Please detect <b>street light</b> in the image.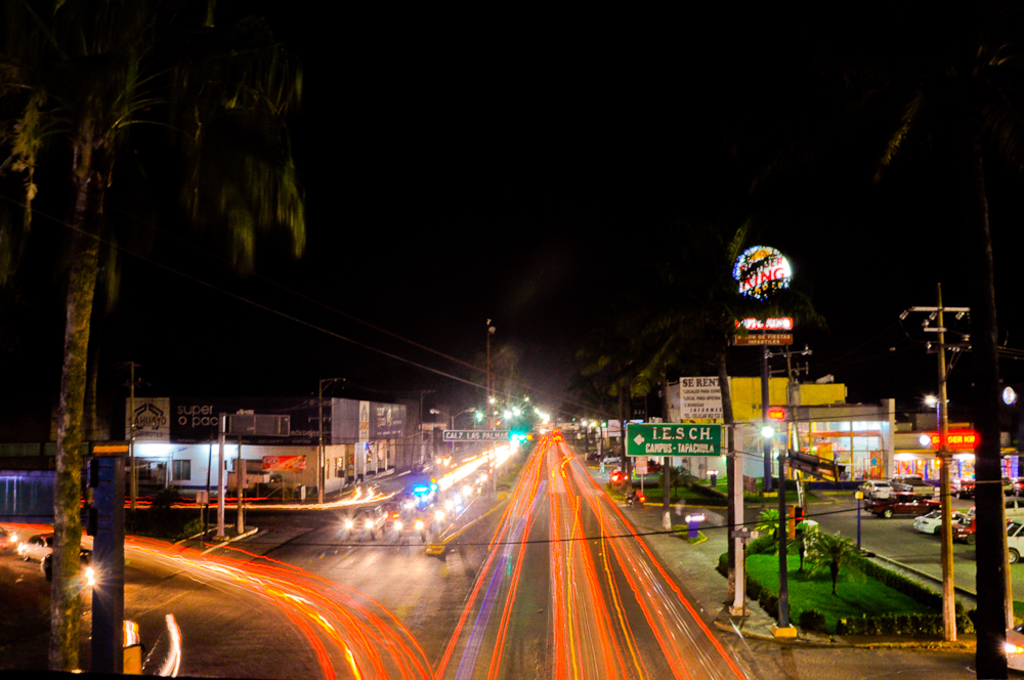
x1=482 y1=317 x2=498 y2=476.
